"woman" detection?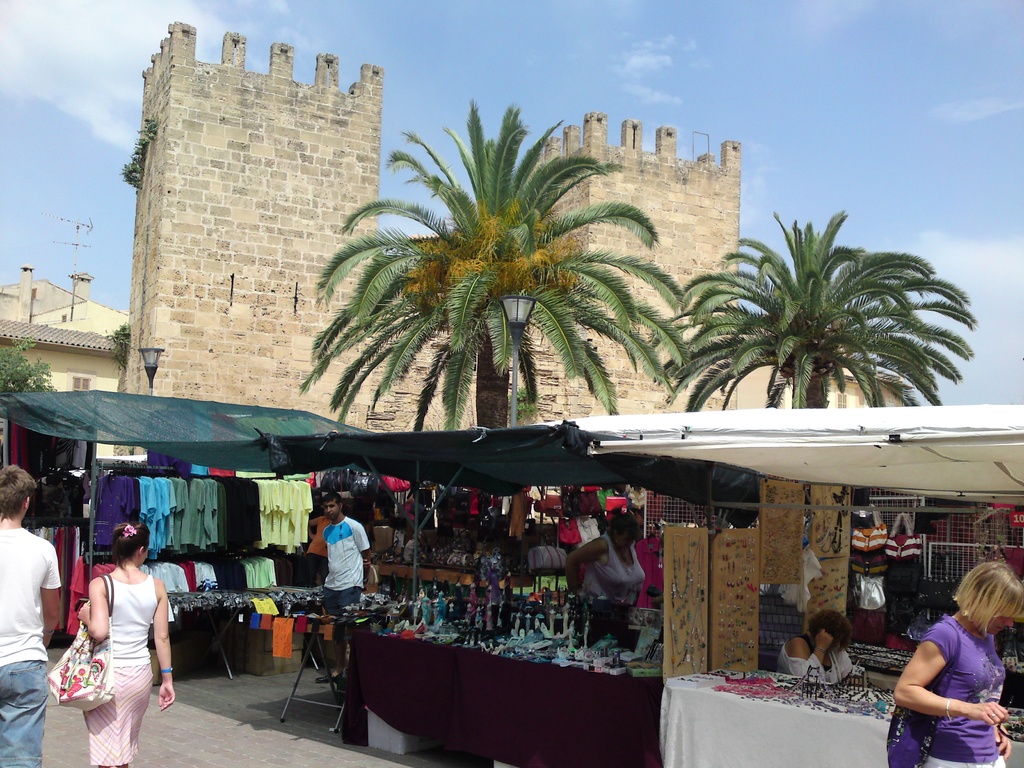
{"x1": 892, "y1": 560, "x2": 1023, "y2": 767}
